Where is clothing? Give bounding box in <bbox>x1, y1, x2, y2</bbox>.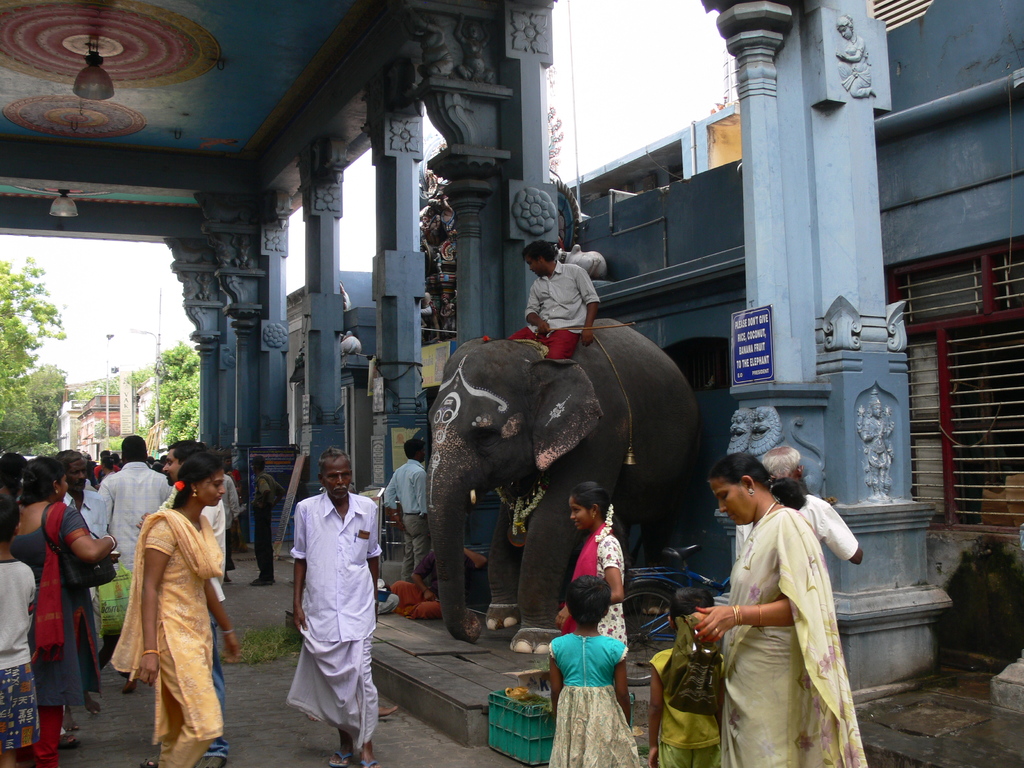
<bbox>509, 260, 596, 358</bbox>.
